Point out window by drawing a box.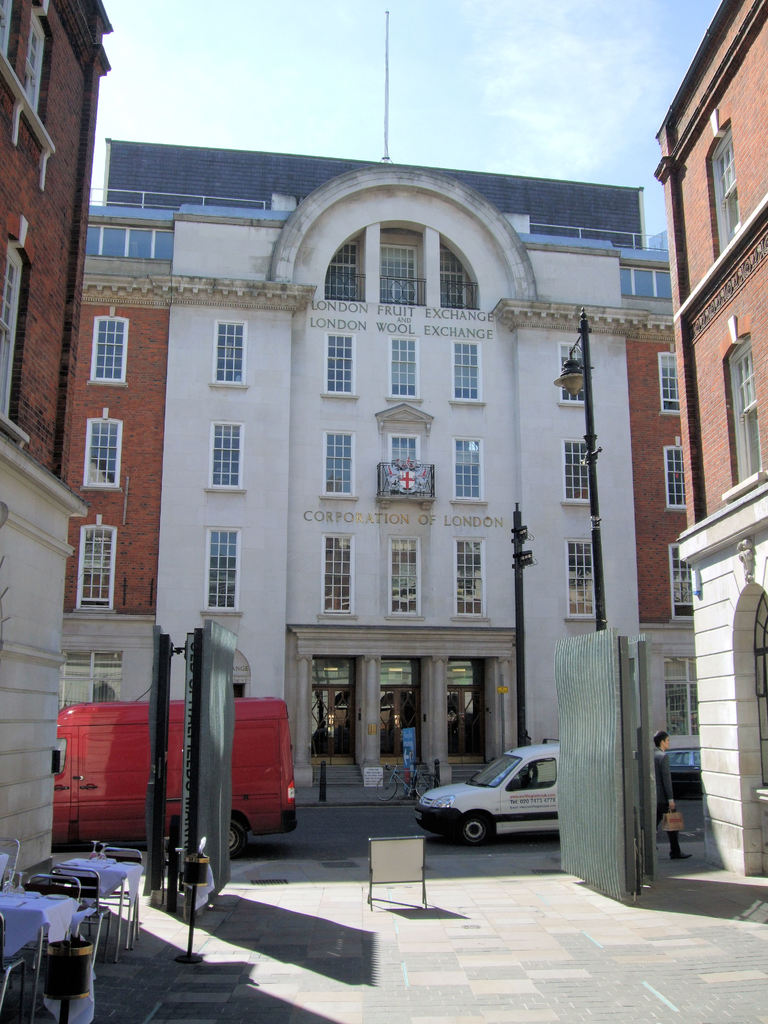
280:189:515:318.
